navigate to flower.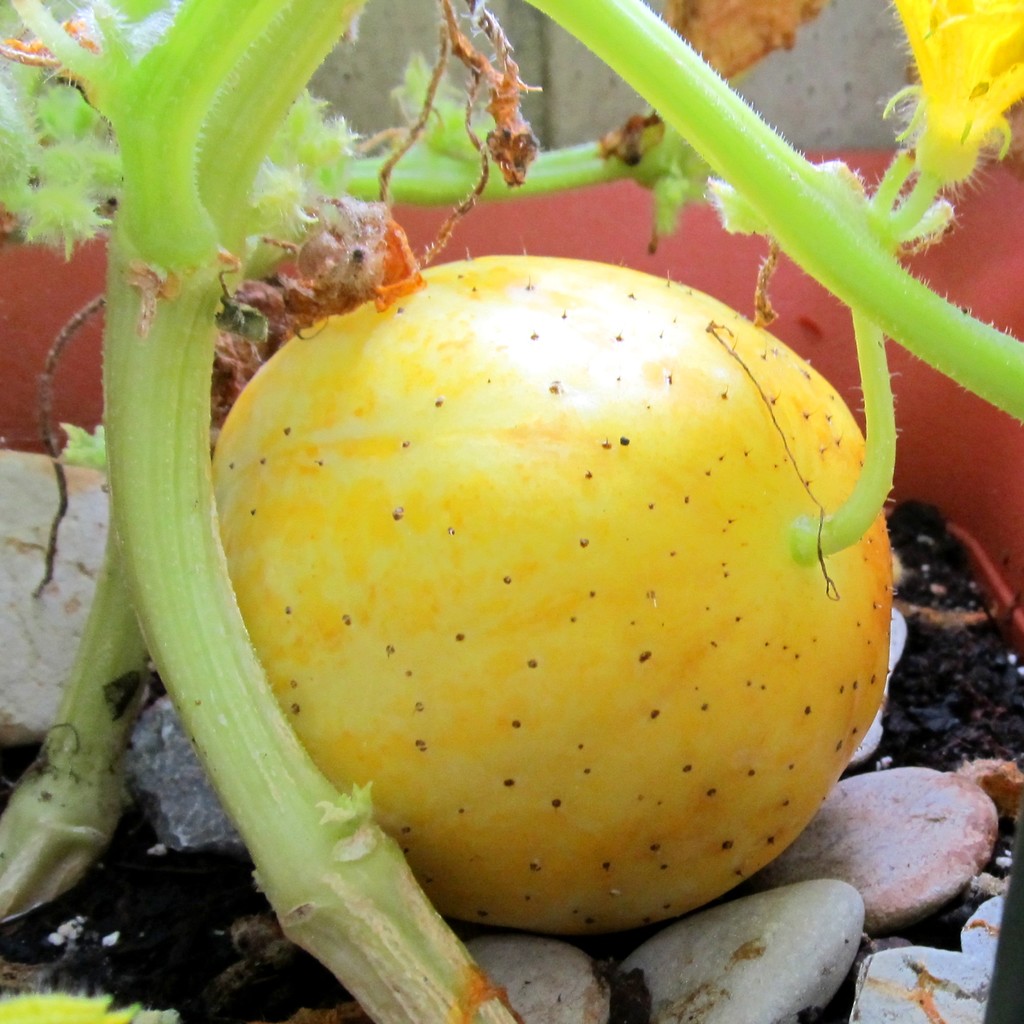
Navigation target: 885, 0, 1023, 183.
